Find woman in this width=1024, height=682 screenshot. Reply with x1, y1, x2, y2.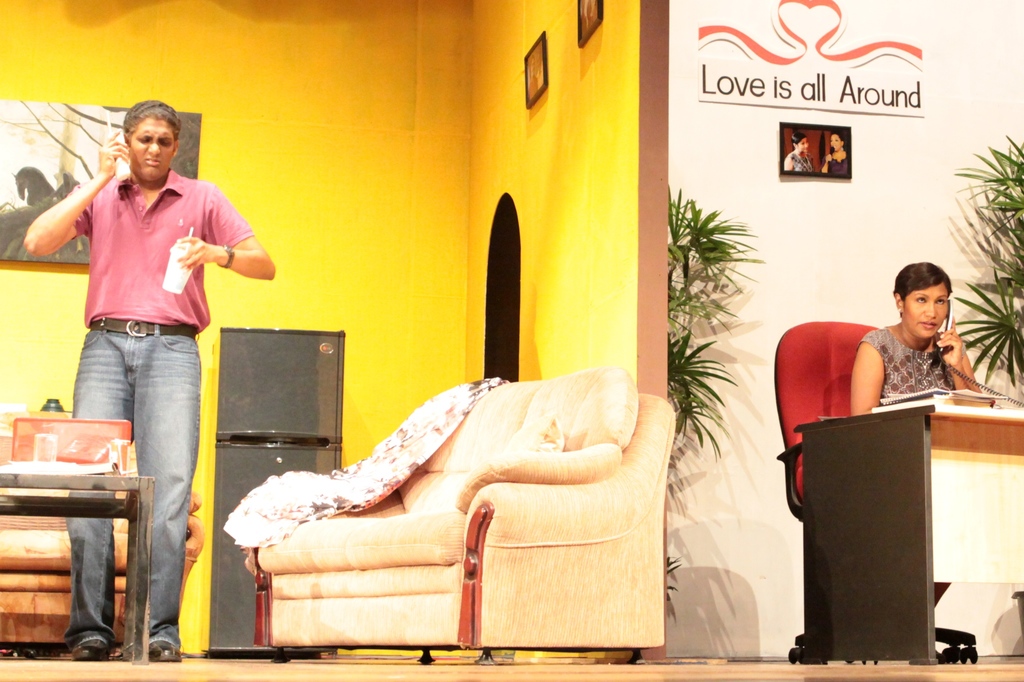
848, 259, 983, 411.
